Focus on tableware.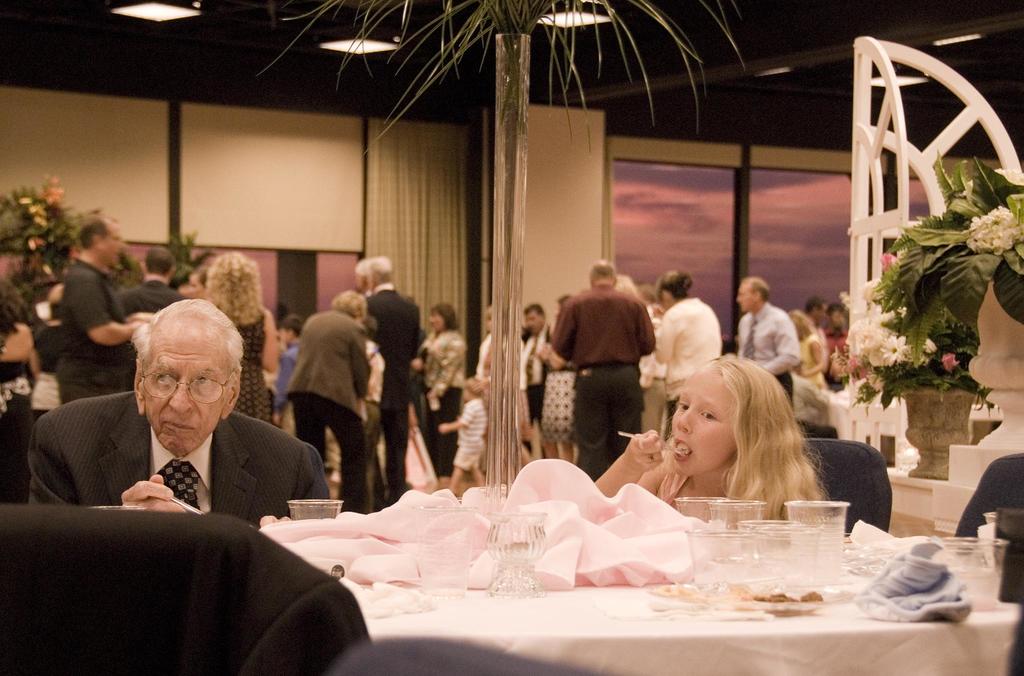
Focused at (left=166, top=490, right=204, bottom=515).
